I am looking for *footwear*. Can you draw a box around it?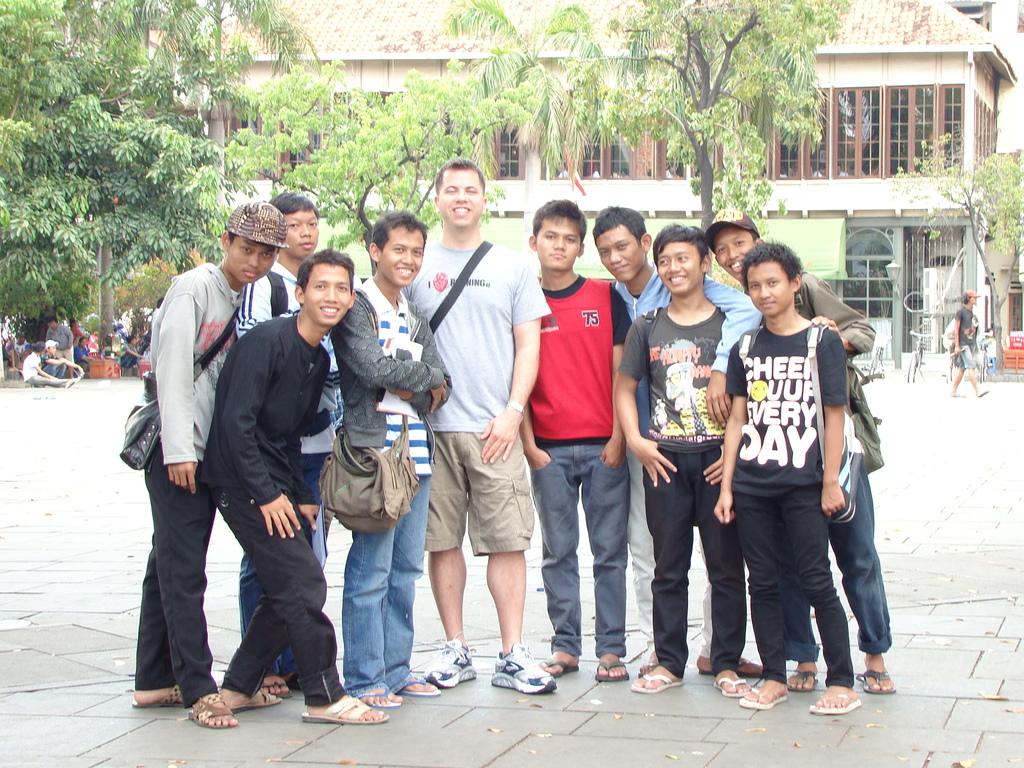
Sure, the bounding box is box(633, 660, 654, 677).
